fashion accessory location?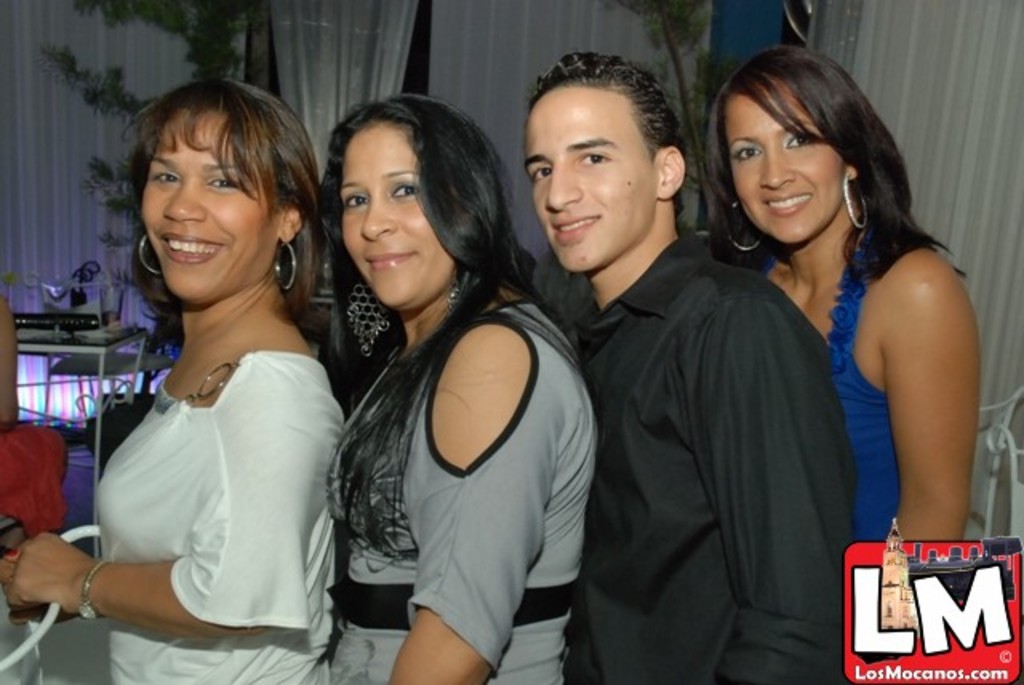
74 555 133 627
